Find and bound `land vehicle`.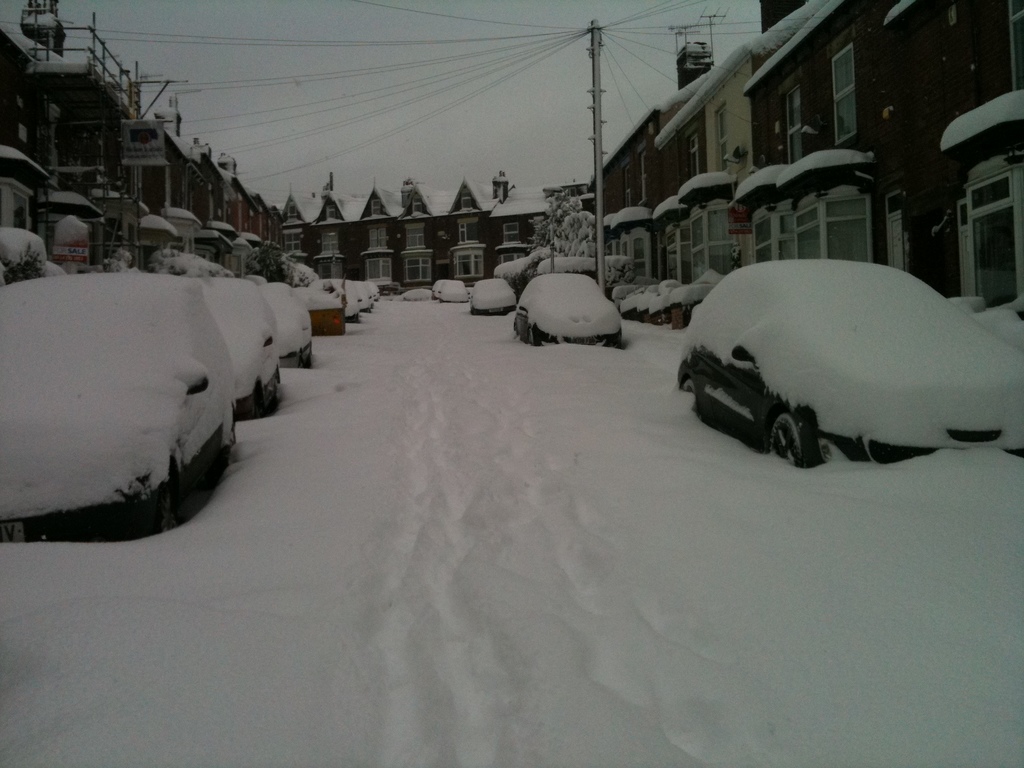
Bound: bbox(284, 278, 313, 364).
